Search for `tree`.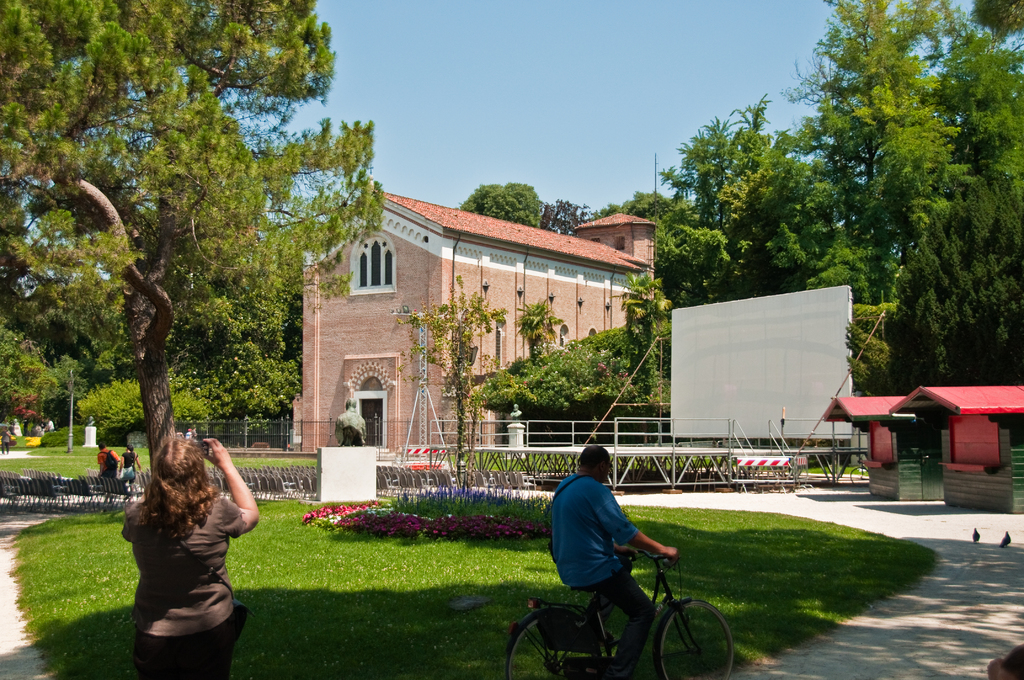
Found at Rect(476, 330, 604, 417).
